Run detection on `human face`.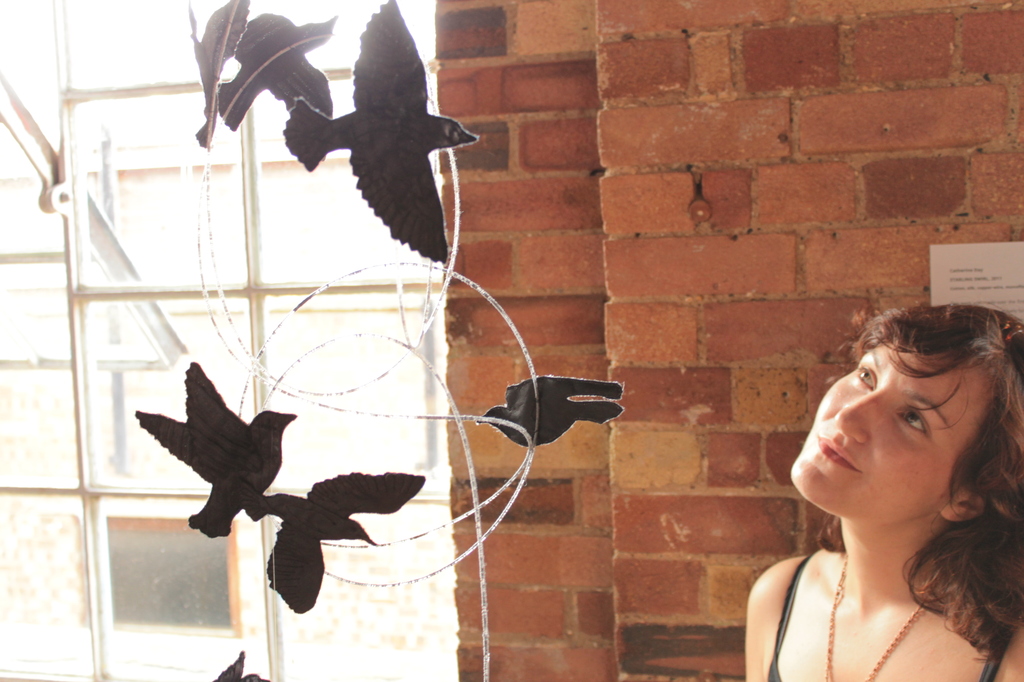
Result: <bbox>782, 344, 980, 521</bbox>.
